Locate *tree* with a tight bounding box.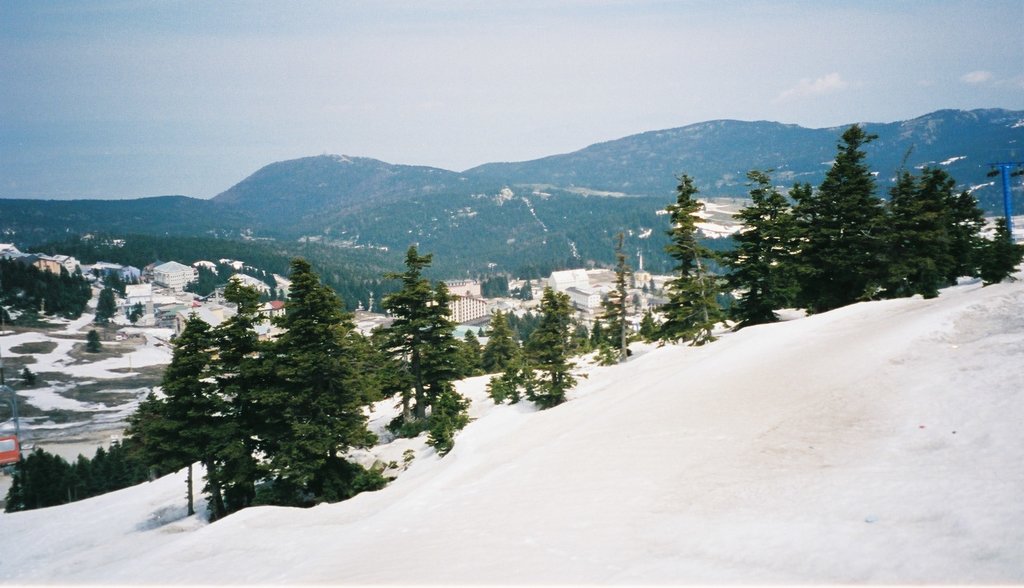
<region>728, 165, 765, 310</region>.
